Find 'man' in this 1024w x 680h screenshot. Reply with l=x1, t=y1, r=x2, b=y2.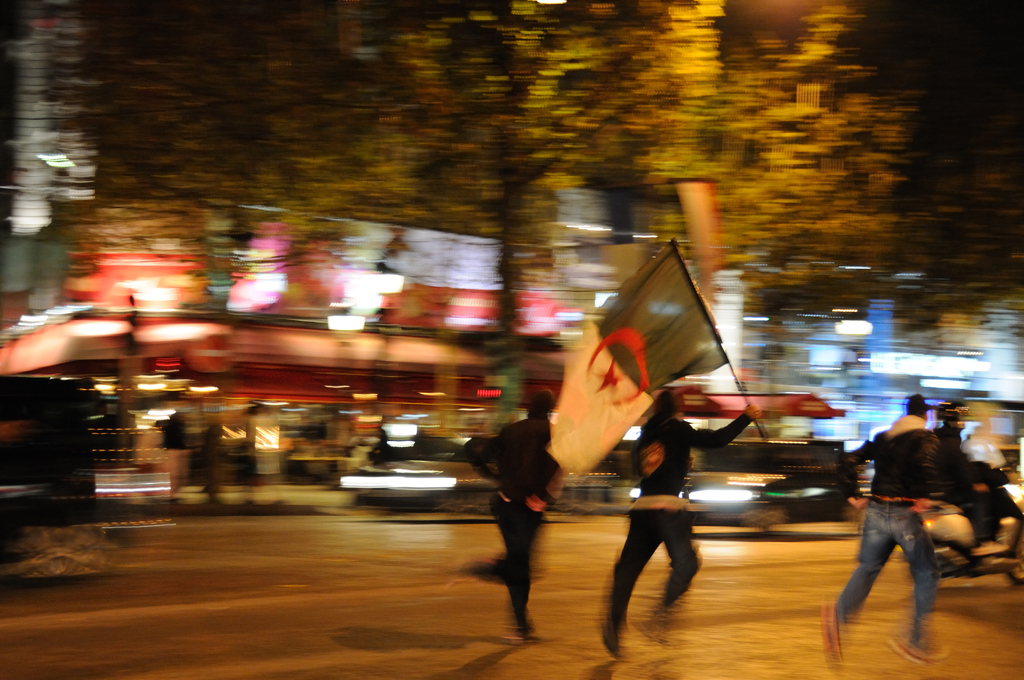
l=817, t=384, r=959, b=678.
